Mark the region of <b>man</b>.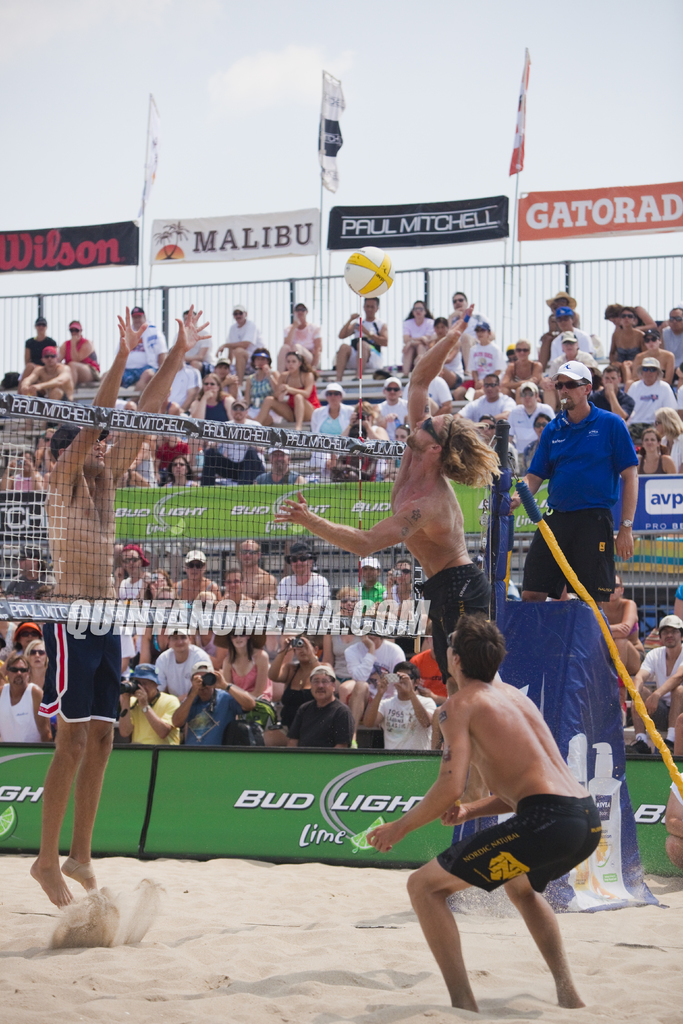
Region: [left=170, top=347, right=199, bottom=409].
